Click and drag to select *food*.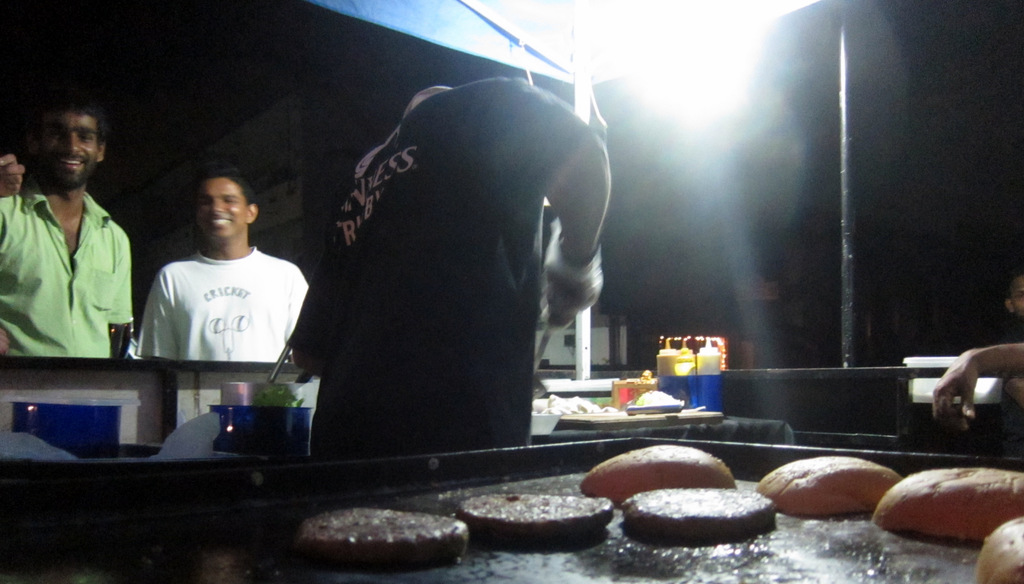
Selection: BBox(877, 466, 1020, 549).
